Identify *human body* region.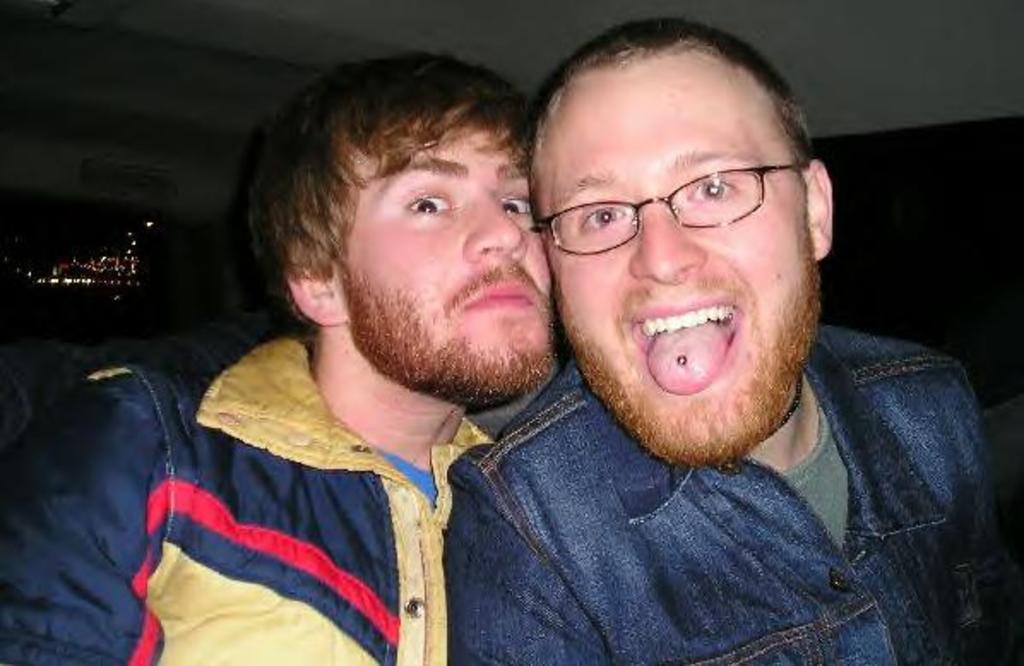
Region: 445,17,1022,664.
